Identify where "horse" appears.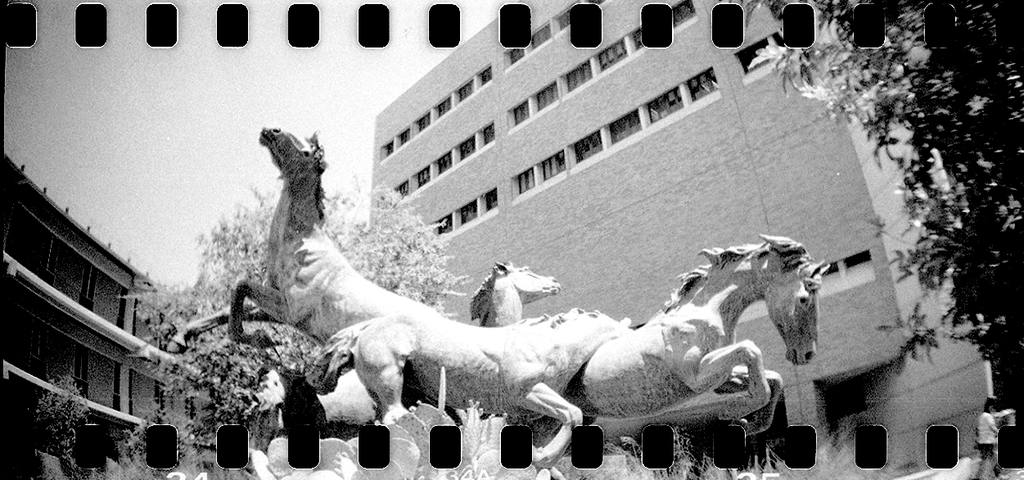
Appears at rect(164, 122, 440, 355).
